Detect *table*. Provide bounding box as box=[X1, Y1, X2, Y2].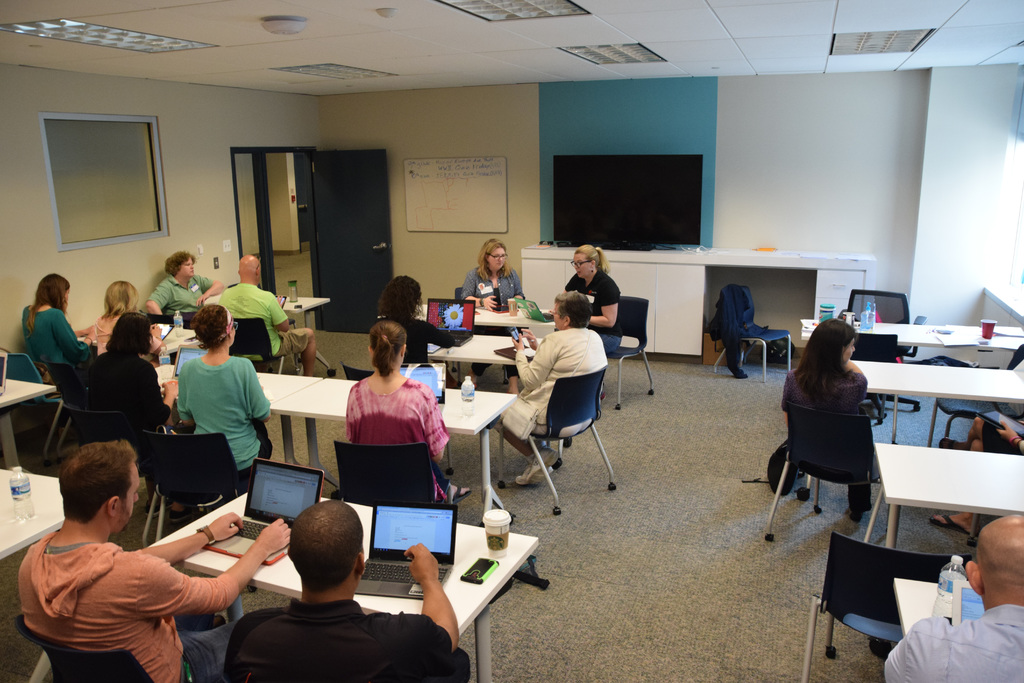
box=[794, 363, 1023, 513].
